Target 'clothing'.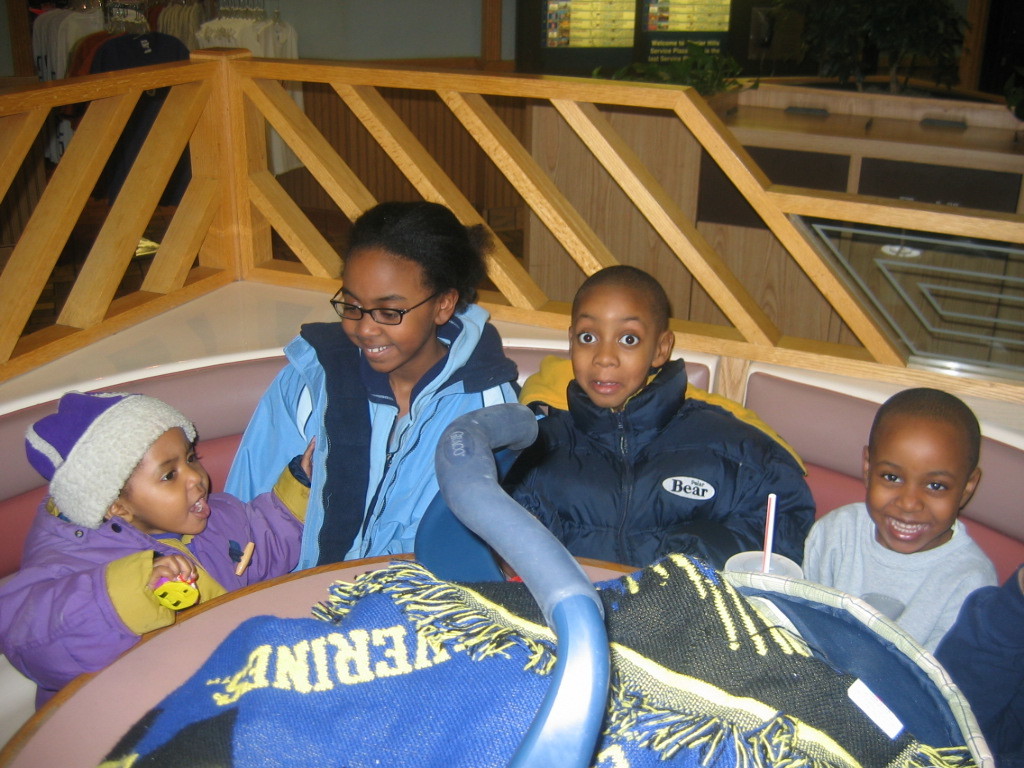
Target region: 222 308 532 583.
